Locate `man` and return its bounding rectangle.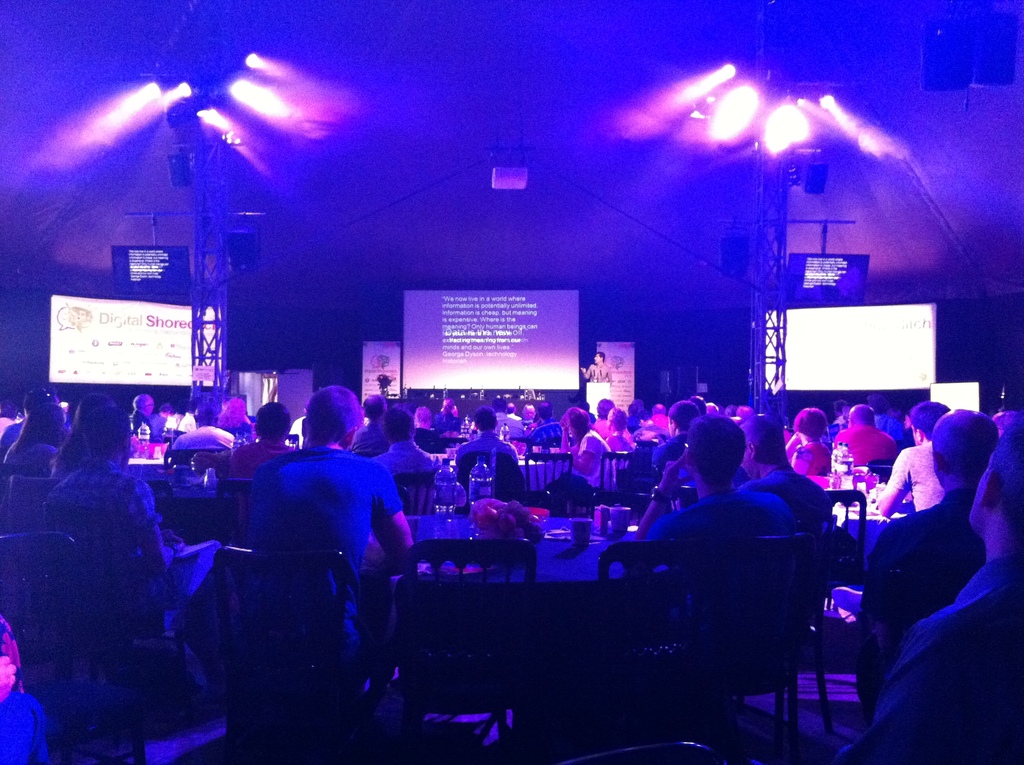
x1=174 y1=403 x2=232 y2=446.
